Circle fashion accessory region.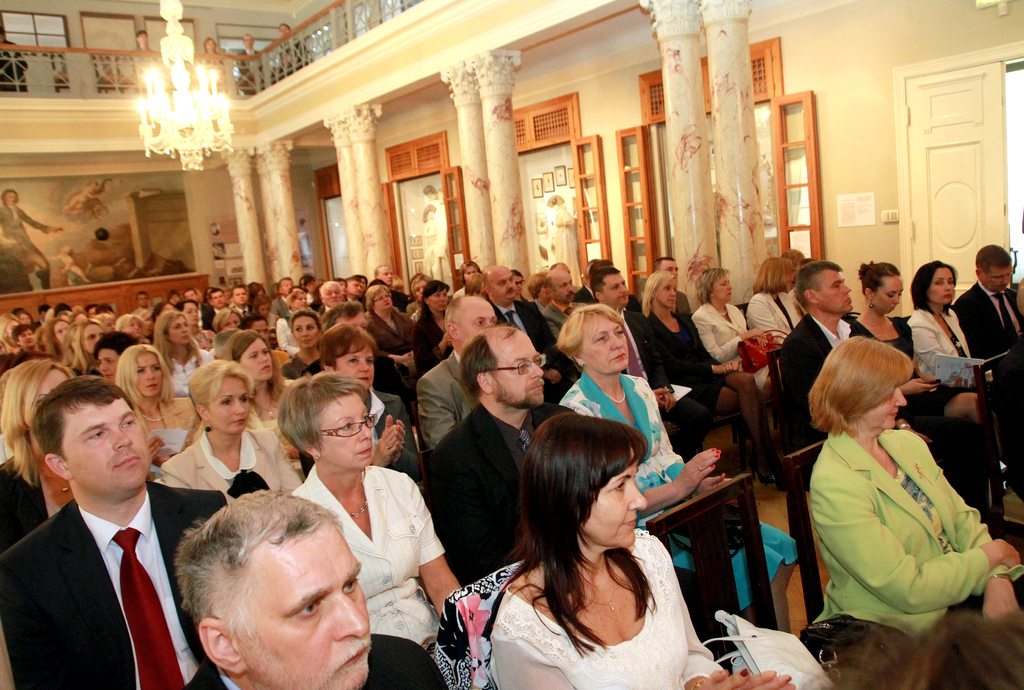
Region: rect(716, 454, 719, 457).
